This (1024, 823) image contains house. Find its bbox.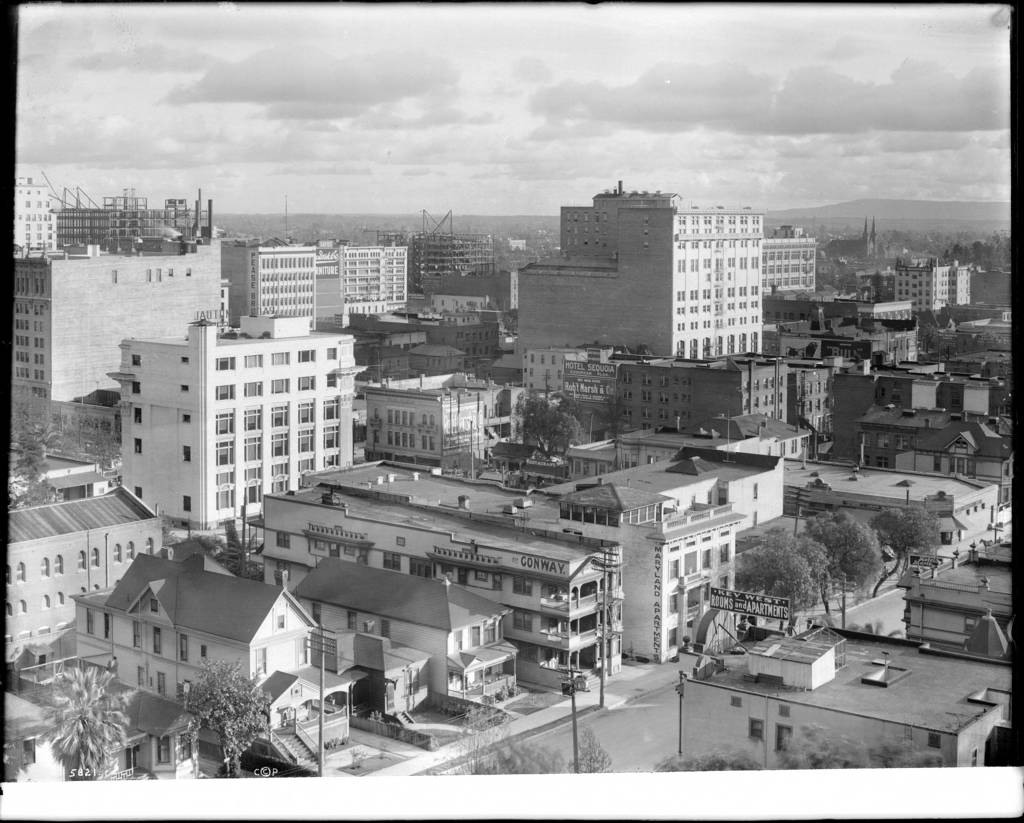
l=102, t=317, r=345, b=541.
